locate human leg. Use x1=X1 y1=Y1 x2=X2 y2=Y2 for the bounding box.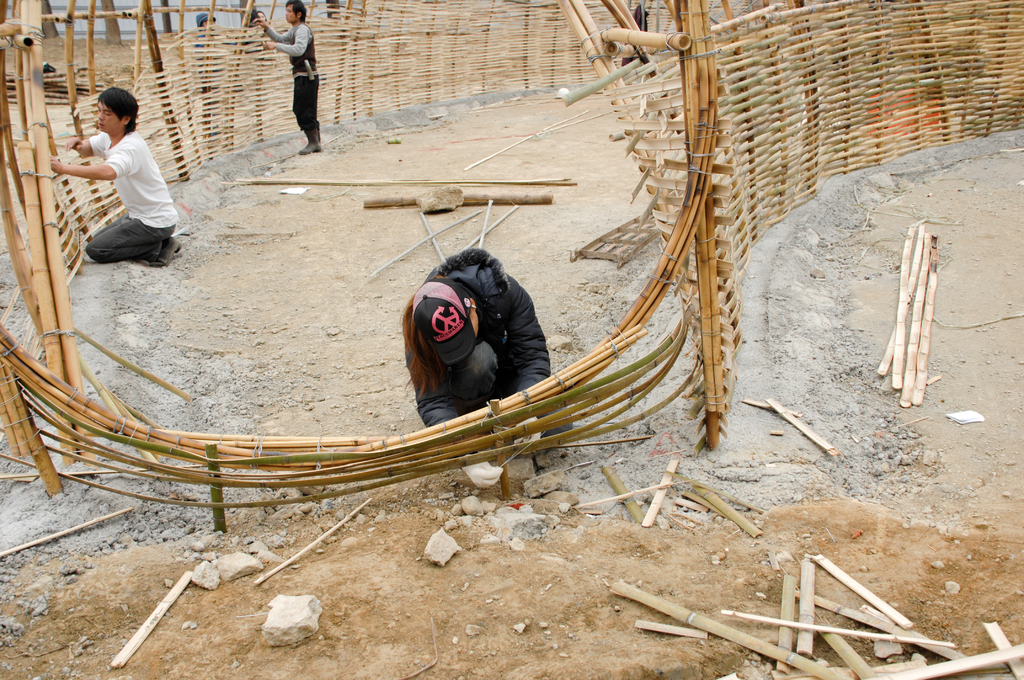
x1=295 y1=69 x2=321 y2=156.
